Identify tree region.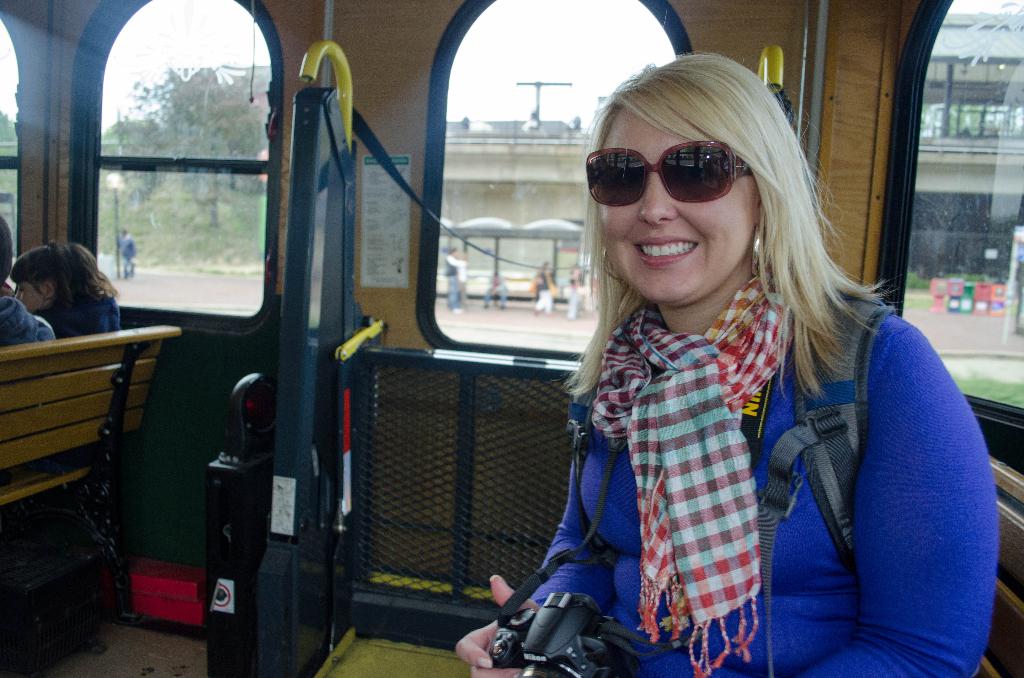
Region: l=122, t=75, r=262, b=226.
